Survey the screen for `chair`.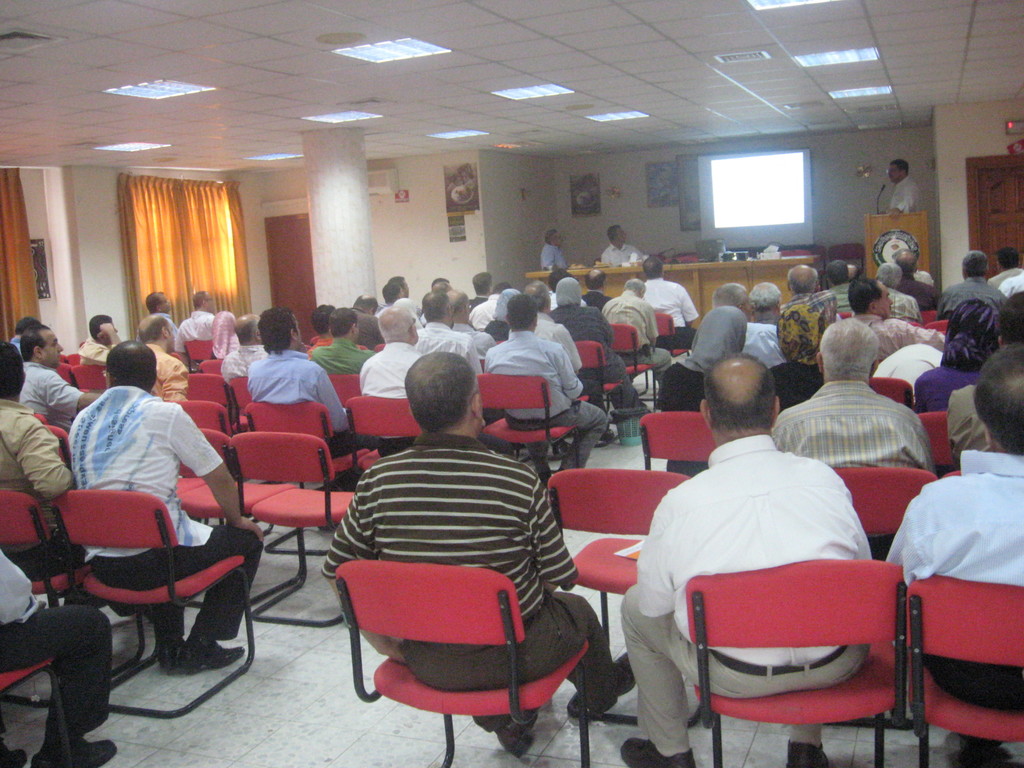
Survey found: [left=0, top=488, right=67, bottom=605].
